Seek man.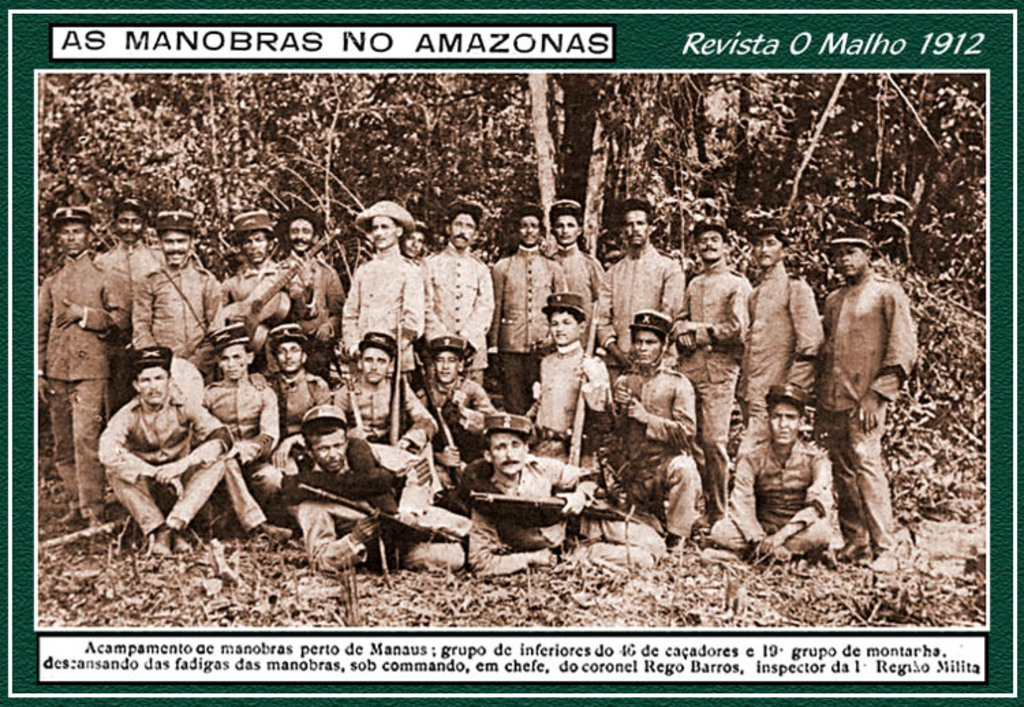
[x1=739, y1=220, x2=822, y2=460].
